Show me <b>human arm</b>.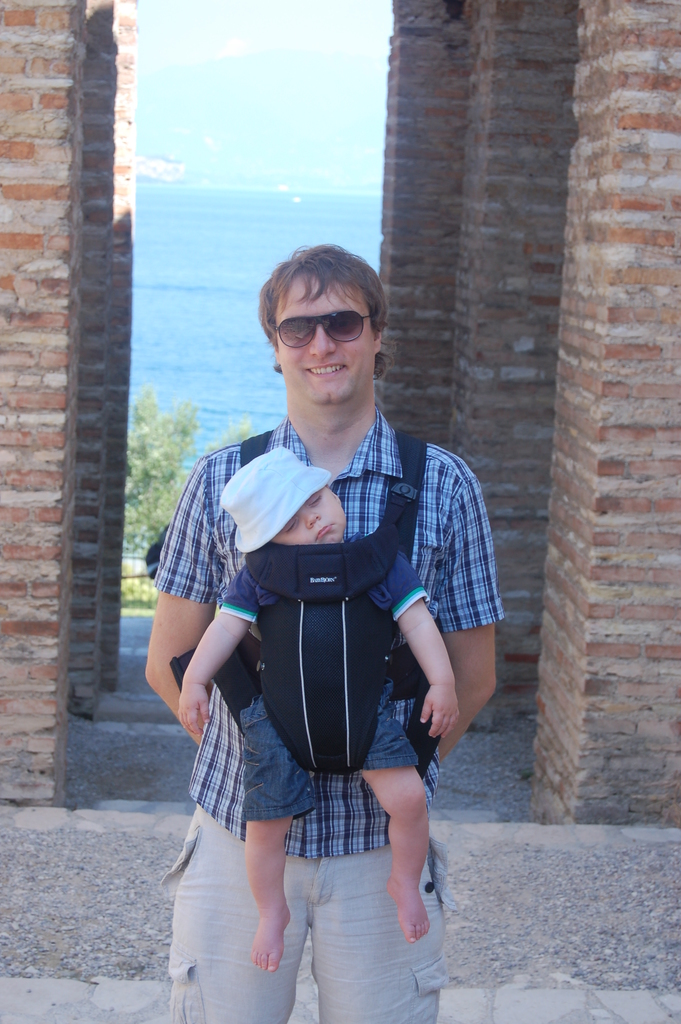
<b>human arm</b> is here: l=172, t=583, r=254, b=737.
